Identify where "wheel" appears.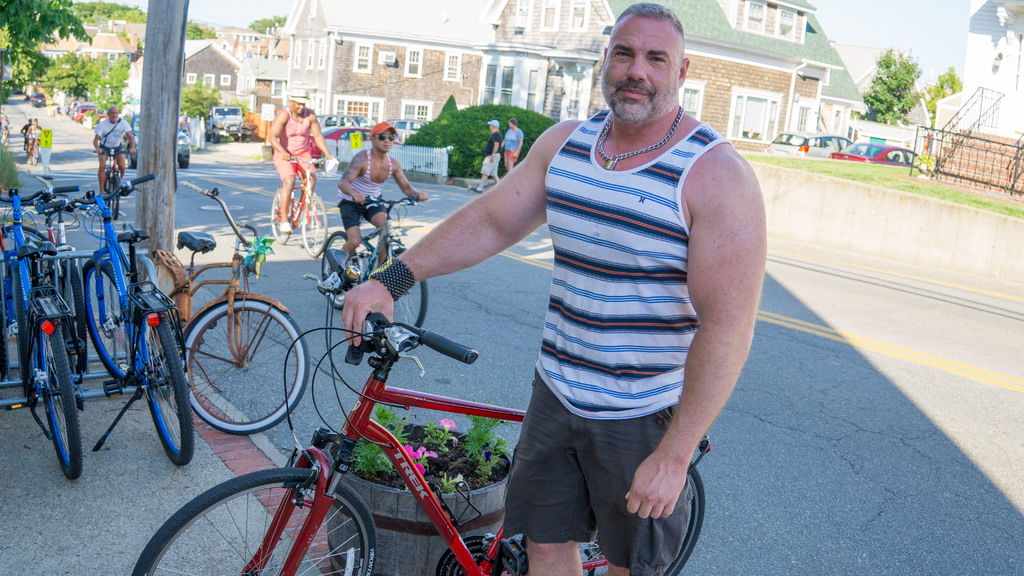
Appears at crop(0, 321, 8, 381).
